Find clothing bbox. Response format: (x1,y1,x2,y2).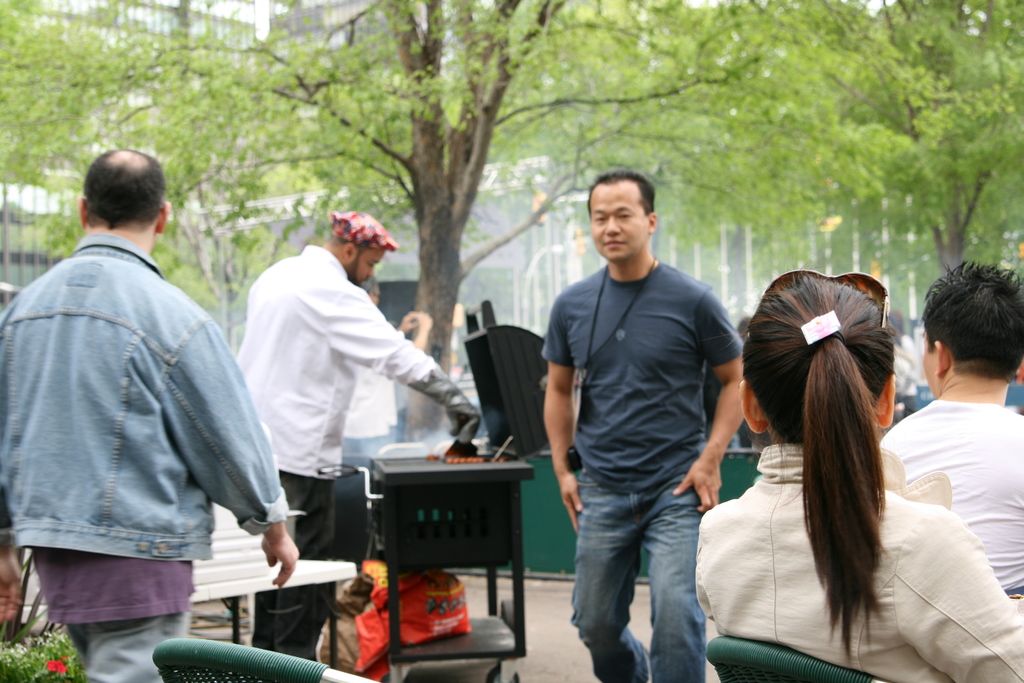
(16,179,279,666).
